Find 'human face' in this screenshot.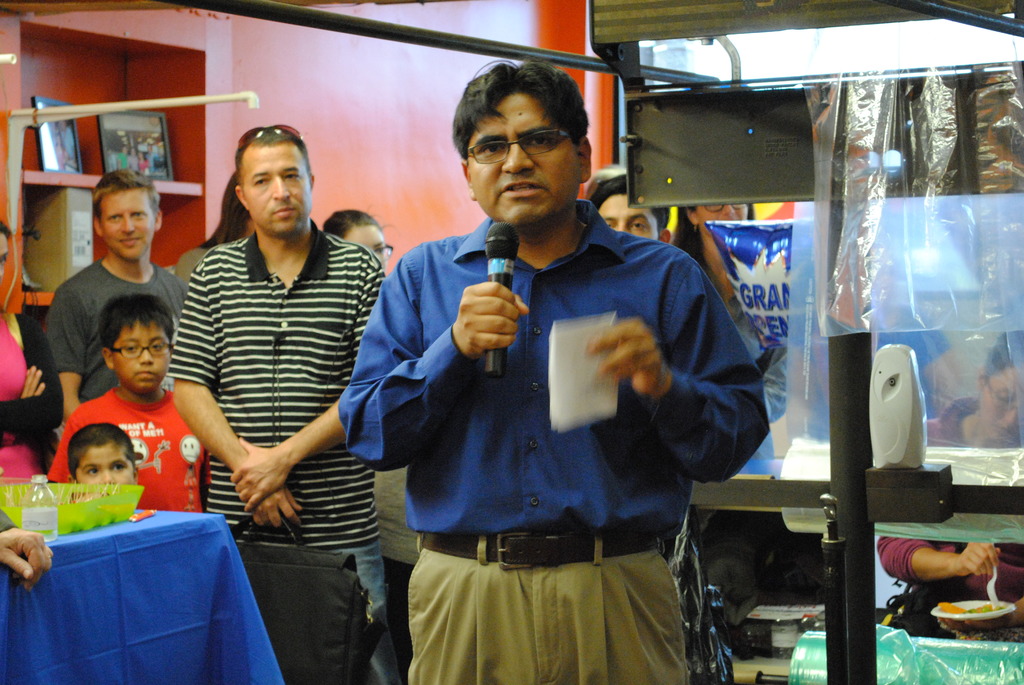
The bounding box for 'human face' is 75:441:137:484.
